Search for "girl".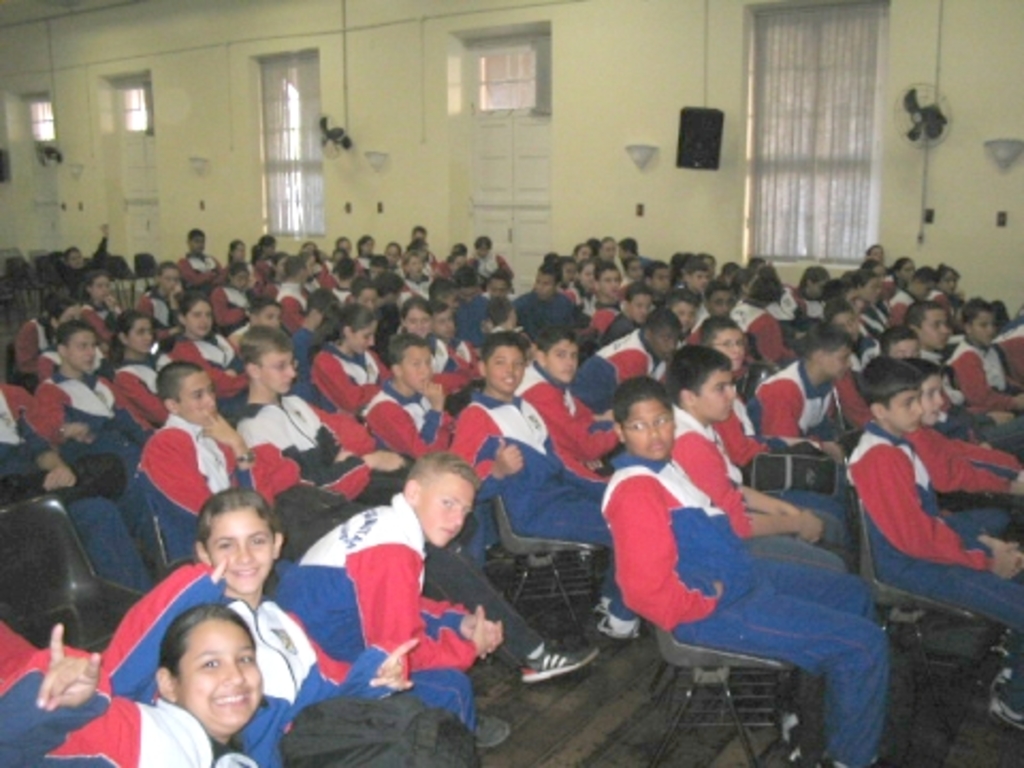
Found at (301,301,393,422).
